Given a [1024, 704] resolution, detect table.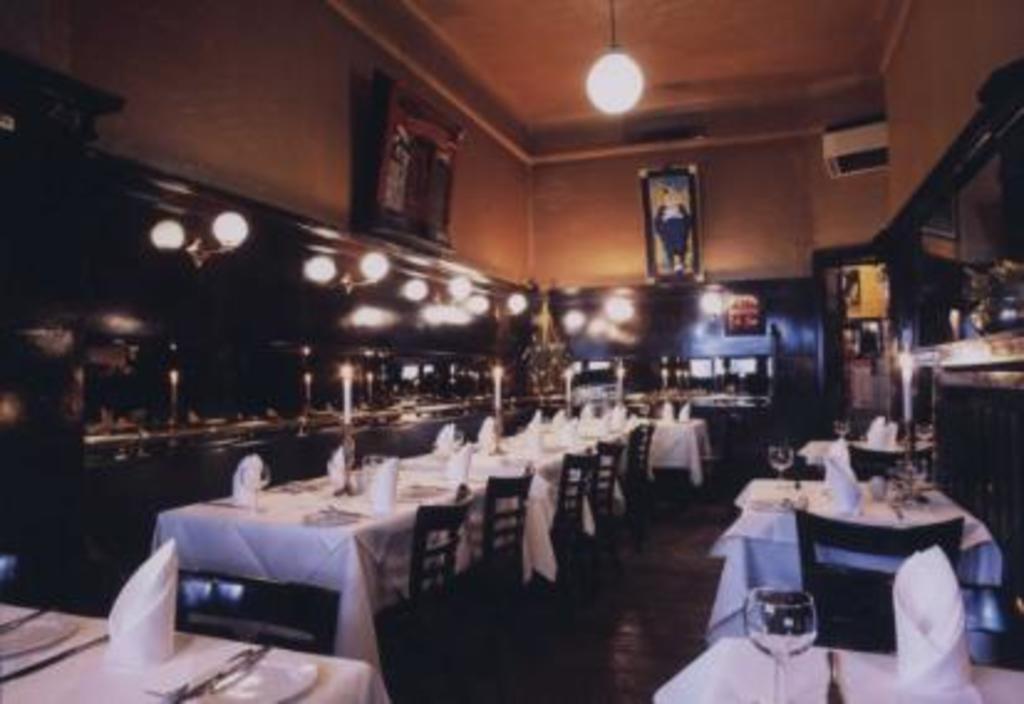
pyautogui.locateOnScreen(645, 632, 1022, 702).
